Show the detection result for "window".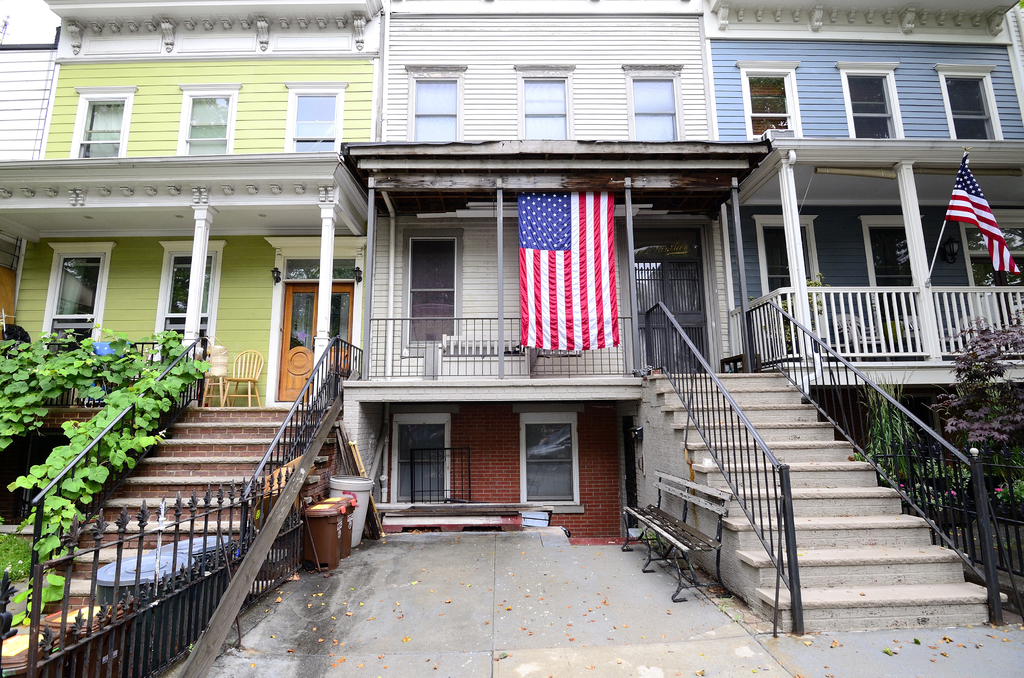
rect(40, 241, 115, 364).
